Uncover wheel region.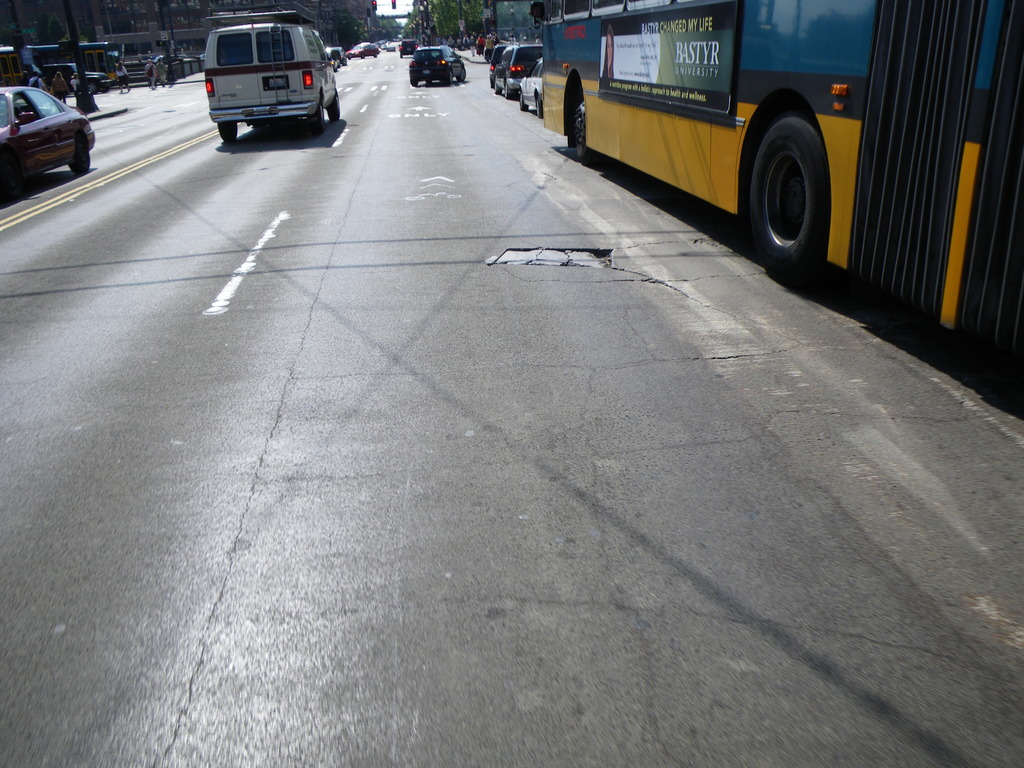
Uncovered: 504:86:509:100.
